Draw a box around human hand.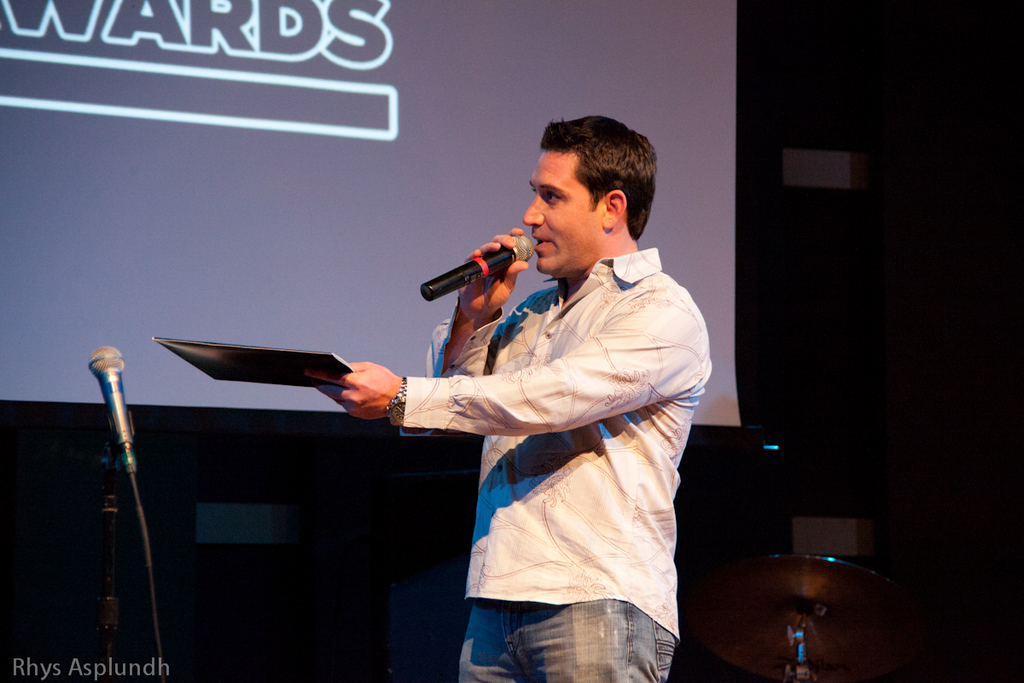
313, 360, 394, 431.
